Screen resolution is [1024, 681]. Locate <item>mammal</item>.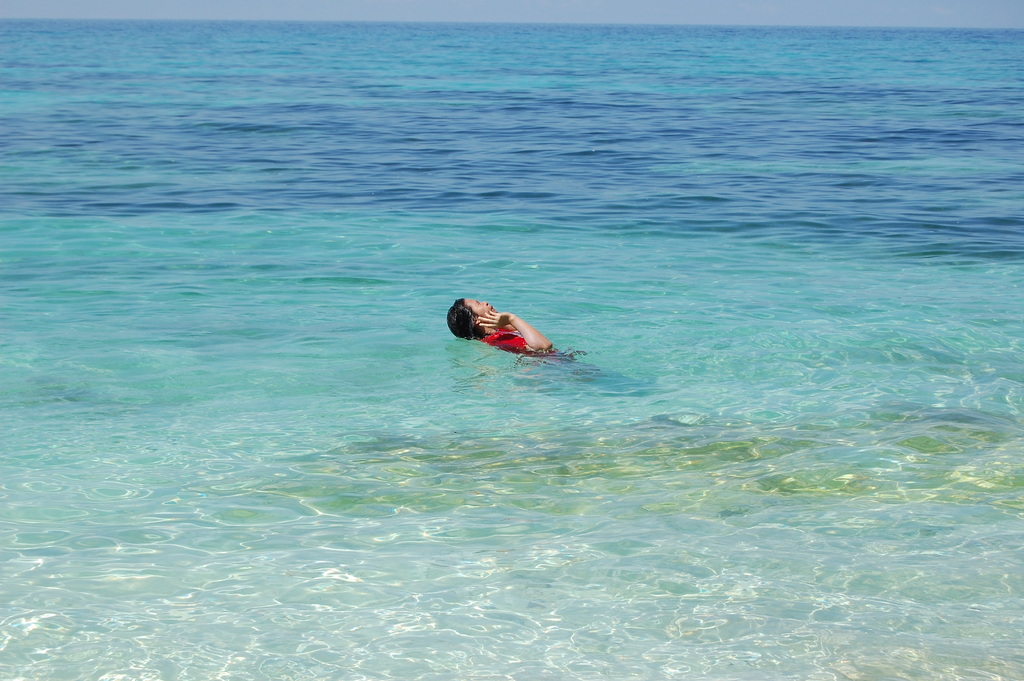
box(448, 295, 572, 377).
